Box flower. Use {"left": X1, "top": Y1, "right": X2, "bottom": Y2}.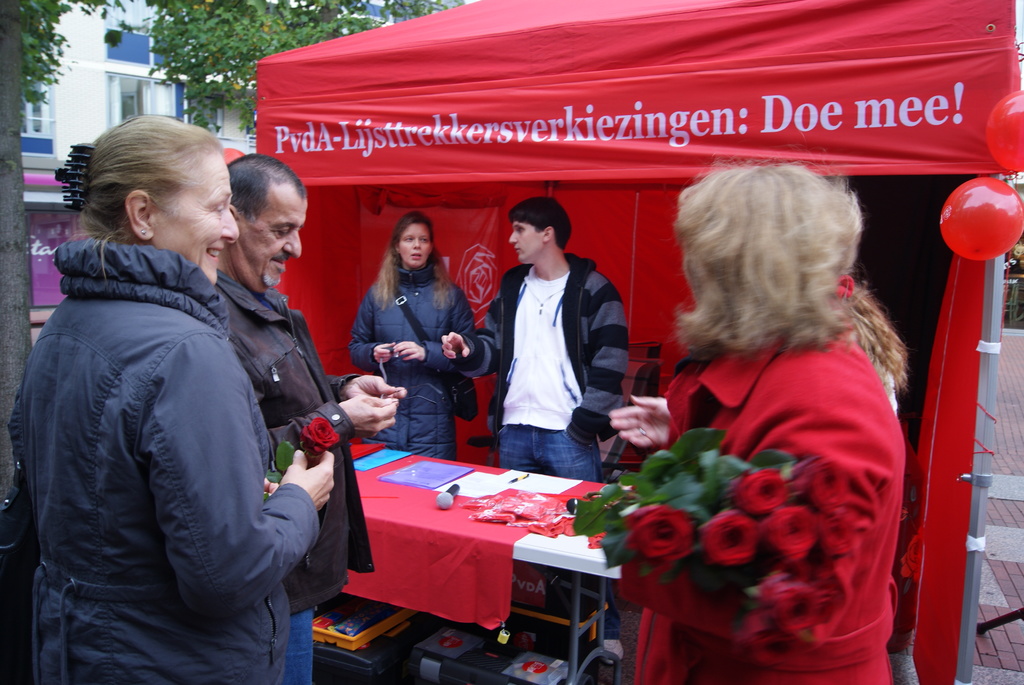
{"left": 628, "top": 507, "right": 707, "bottom": 589}.
